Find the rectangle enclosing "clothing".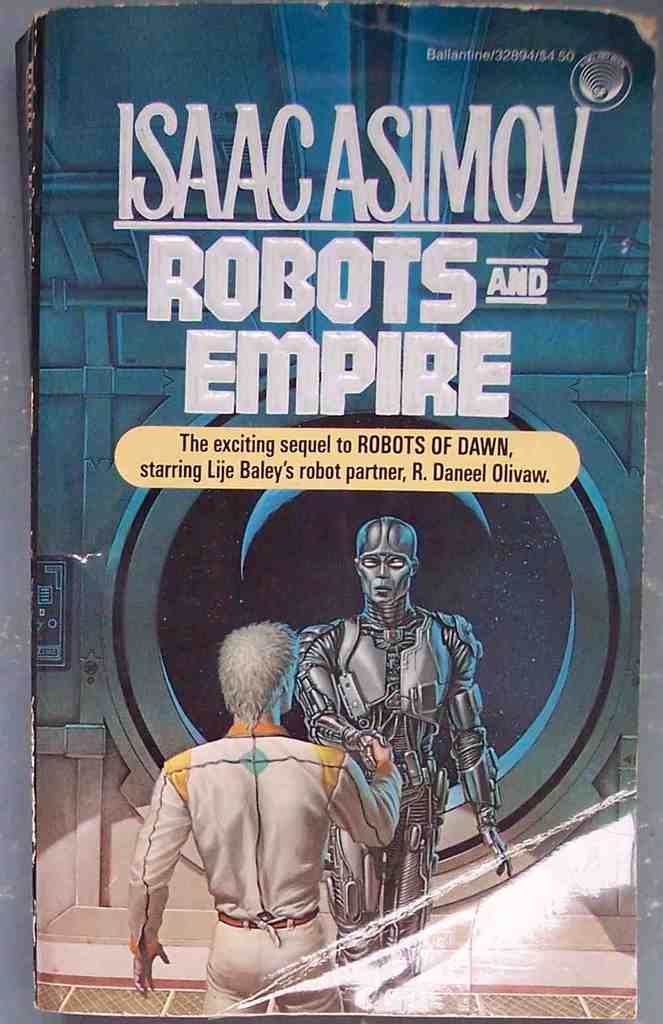
left=136, top=701, right=365, bottom=966.
